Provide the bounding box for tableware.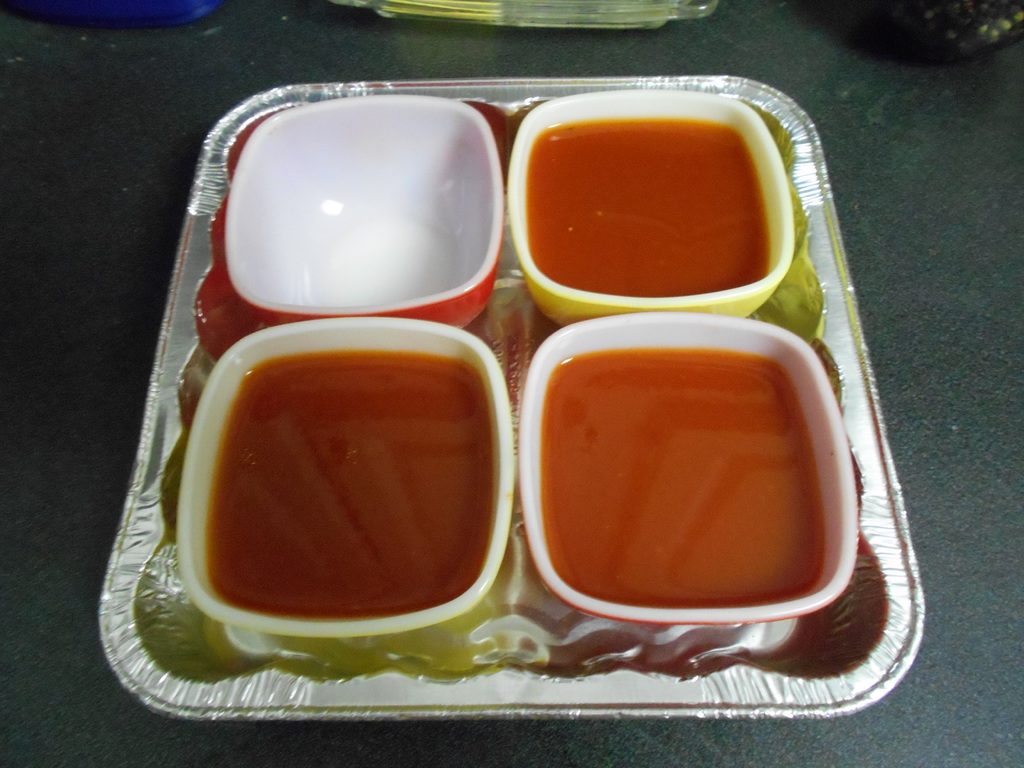
175 312 514 645.
